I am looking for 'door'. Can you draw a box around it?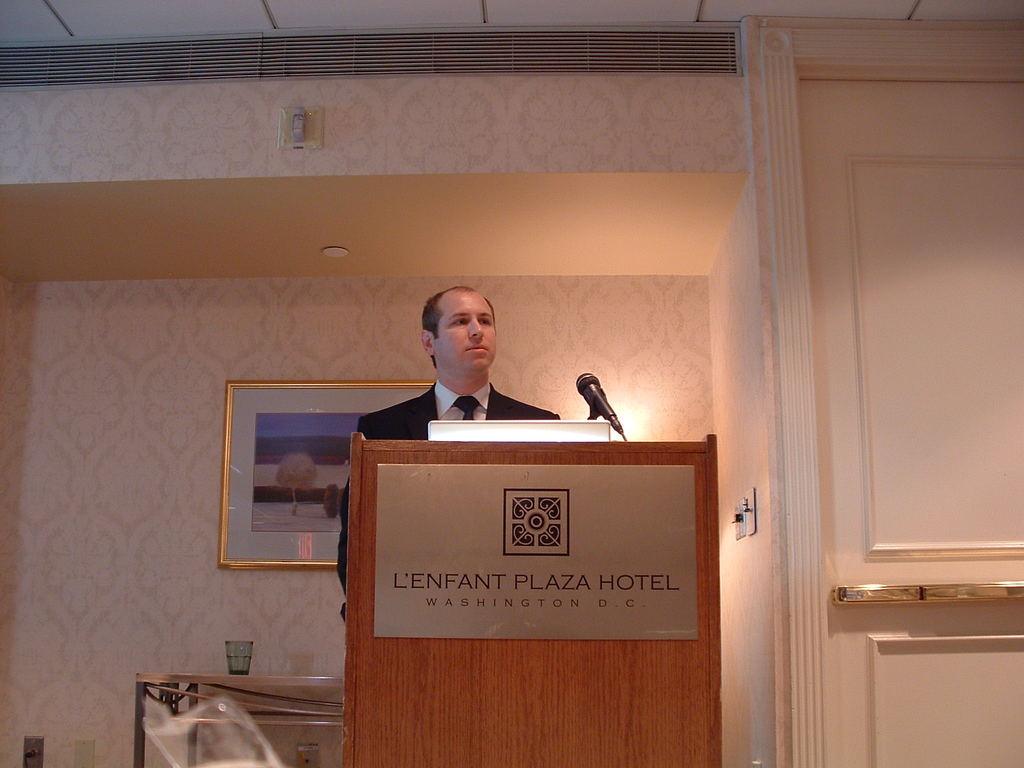
Sure, the bounding box is (723, 60, 973, 716).
